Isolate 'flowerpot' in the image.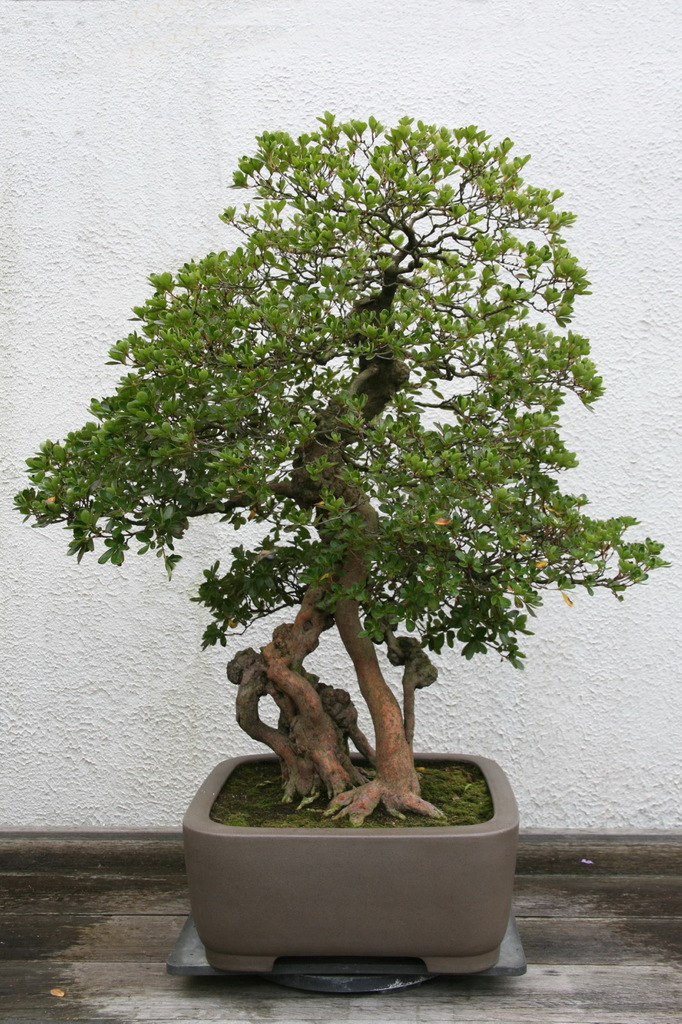
Isolated region: (180, 749, 551, 977).
